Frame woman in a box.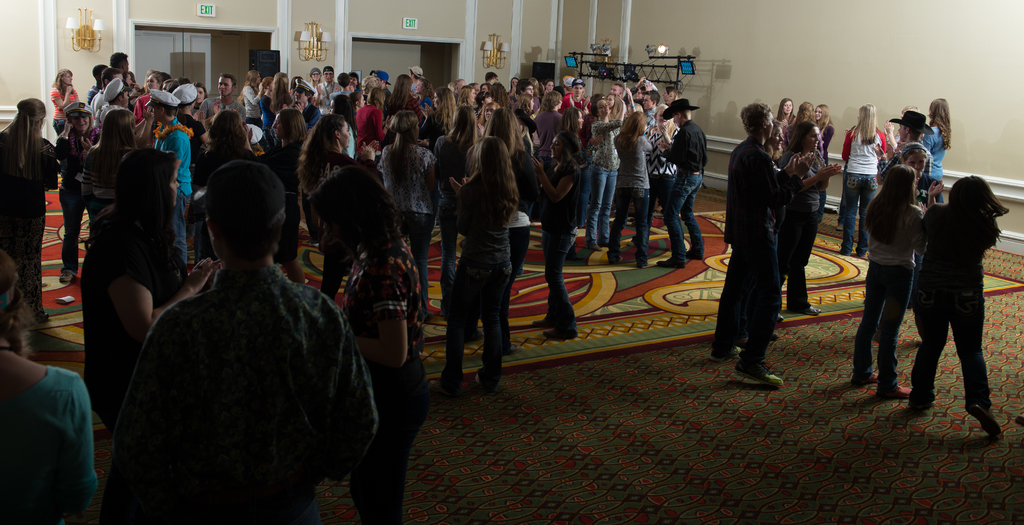
[776, 99, 792, 152].
